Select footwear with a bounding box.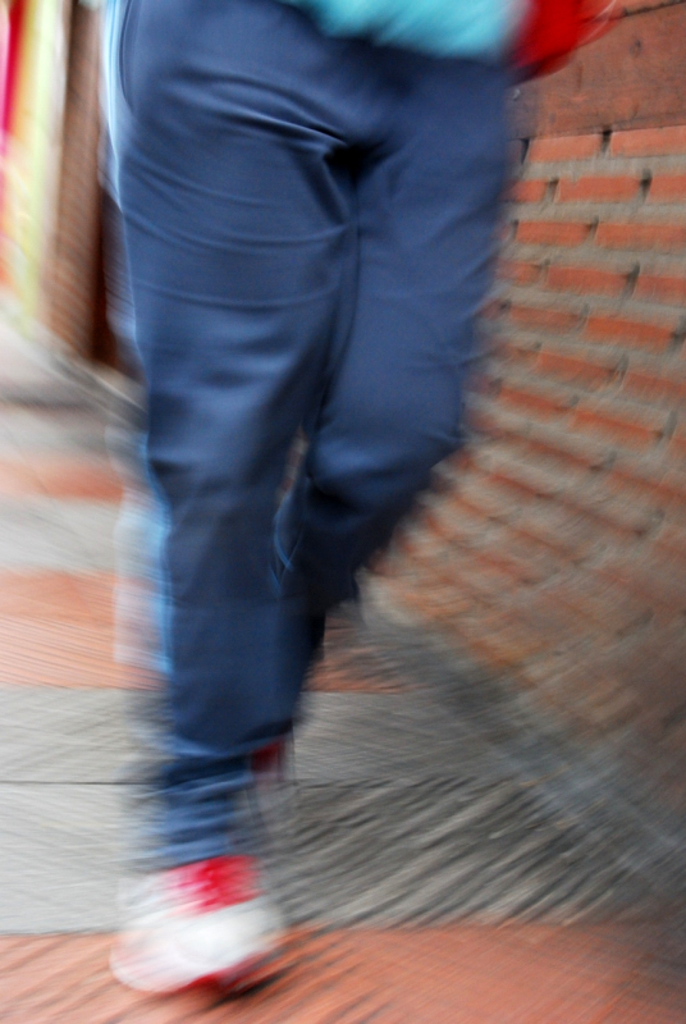
box(108, 832, 287, 1004).
